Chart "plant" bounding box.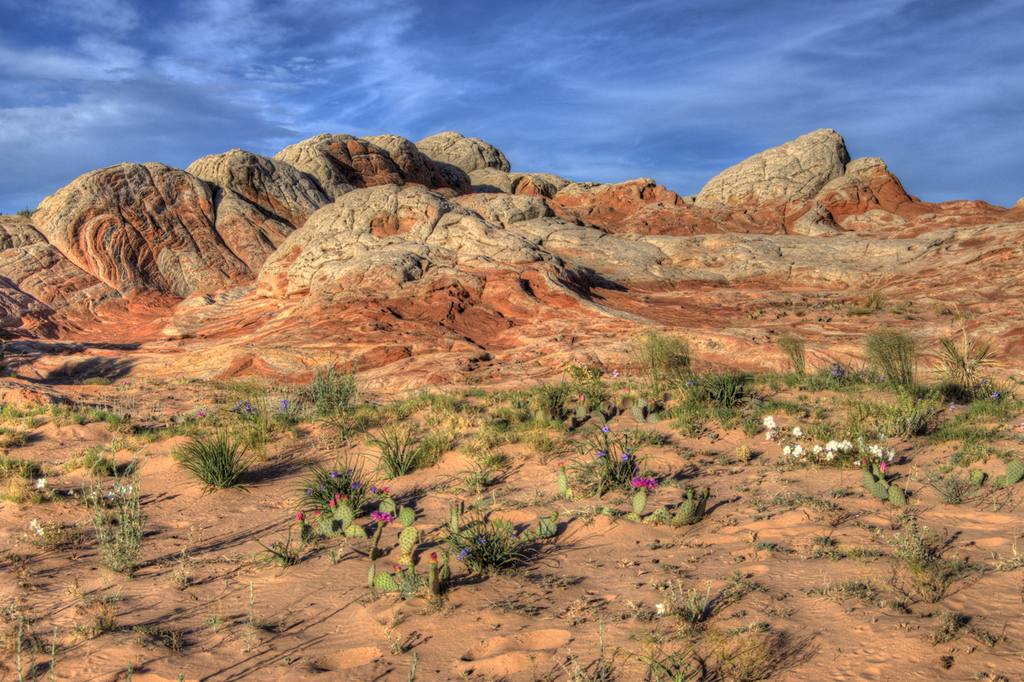
Charted: [626, 477, 712, 528].
